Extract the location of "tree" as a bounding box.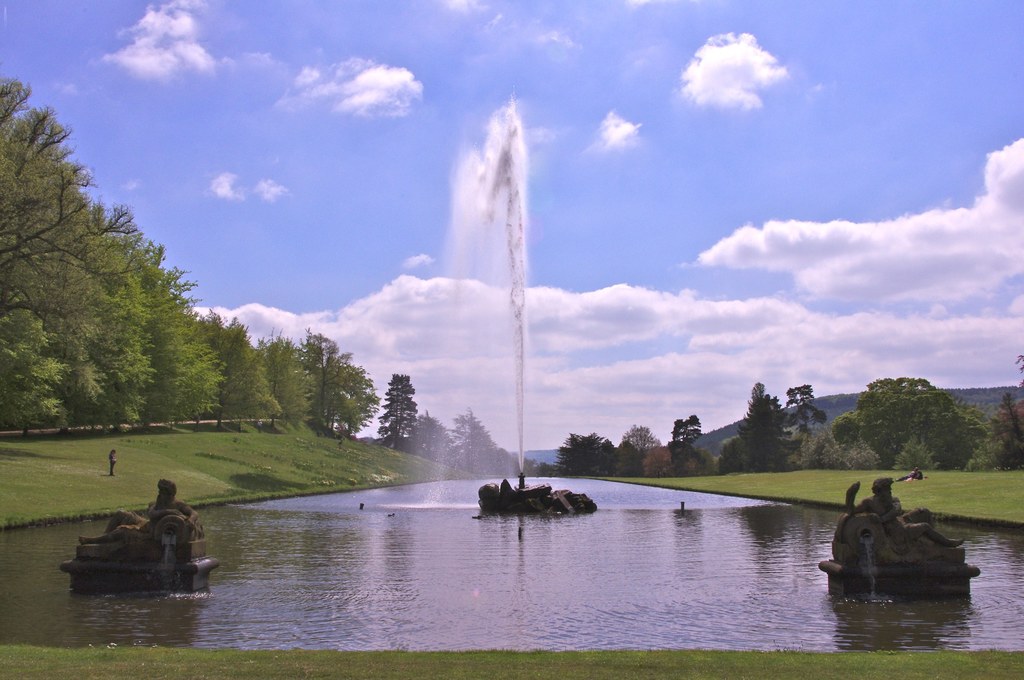
{"left": 324, "top": 350, "right": 385, "bottom": 441}.
